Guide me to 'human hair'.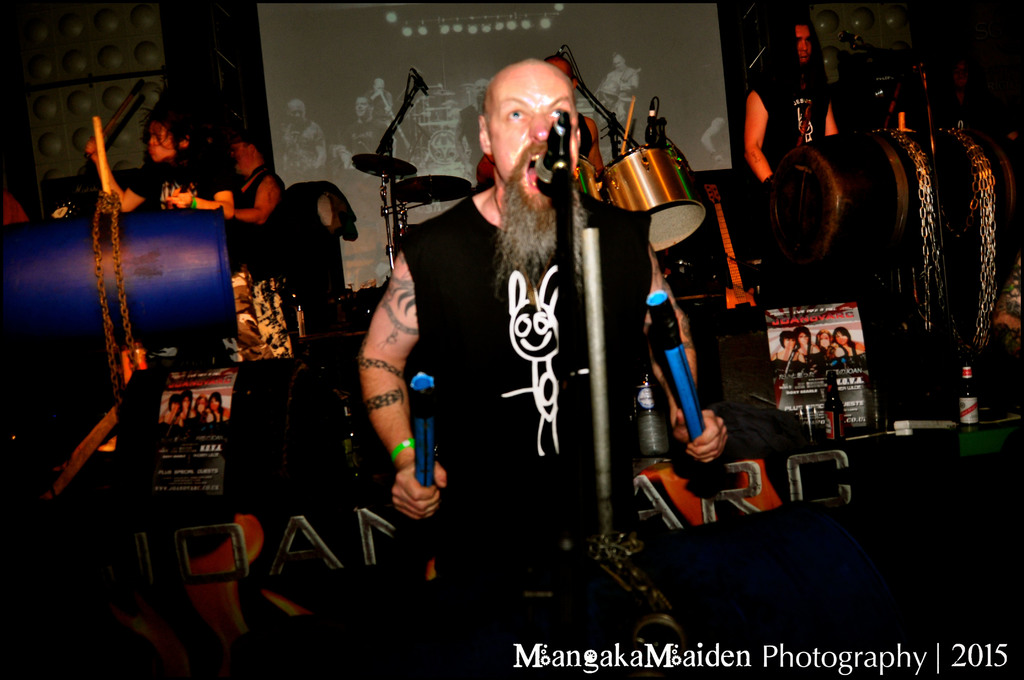
Guidance: x1=815, y1=328, x2=831, y2=348.
